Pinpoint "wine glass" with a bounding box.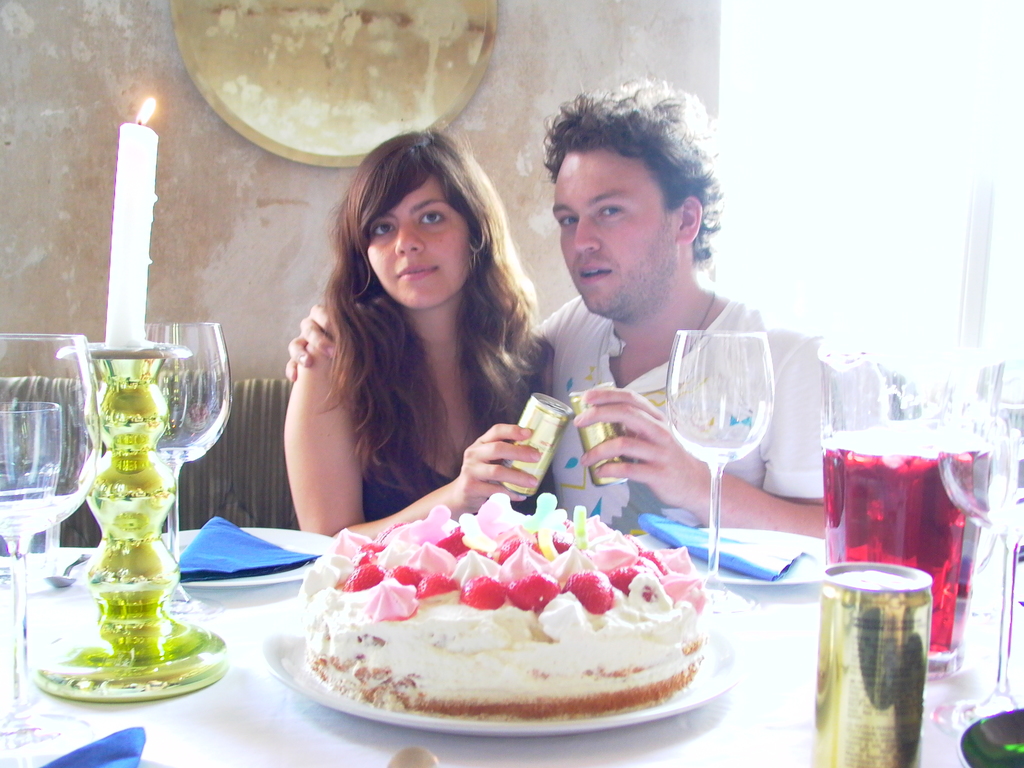
rect(660, 327, 769, 610).
